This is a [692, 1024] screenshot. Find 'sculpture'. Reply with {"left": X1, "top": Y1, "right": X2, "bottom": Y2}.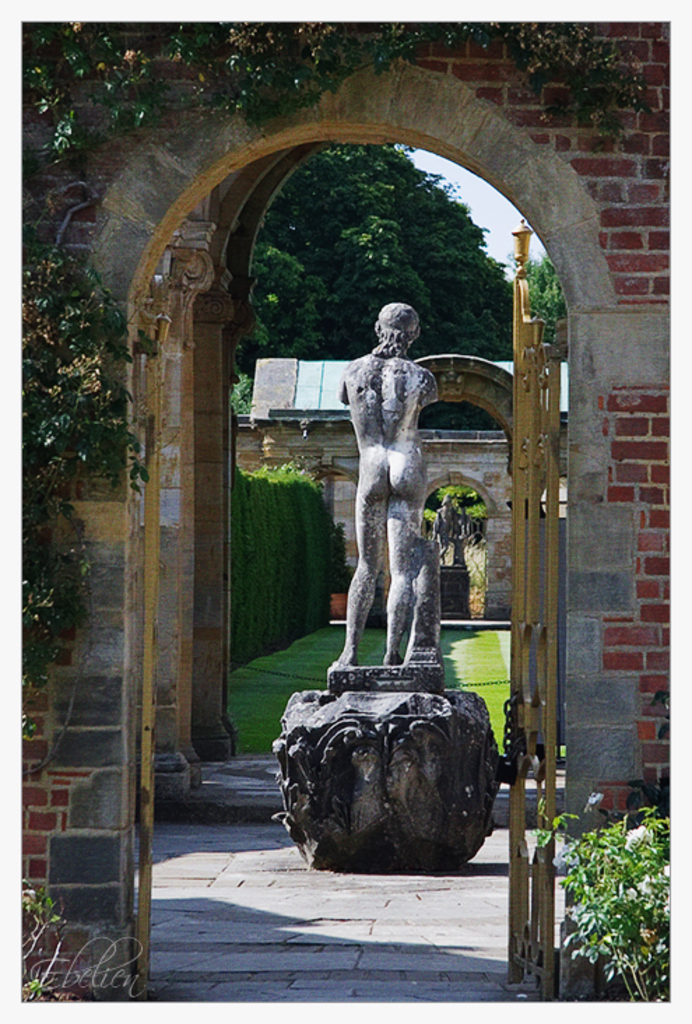
{"left": 326, "top": 259, "right": 450, "bottom": 691}.
